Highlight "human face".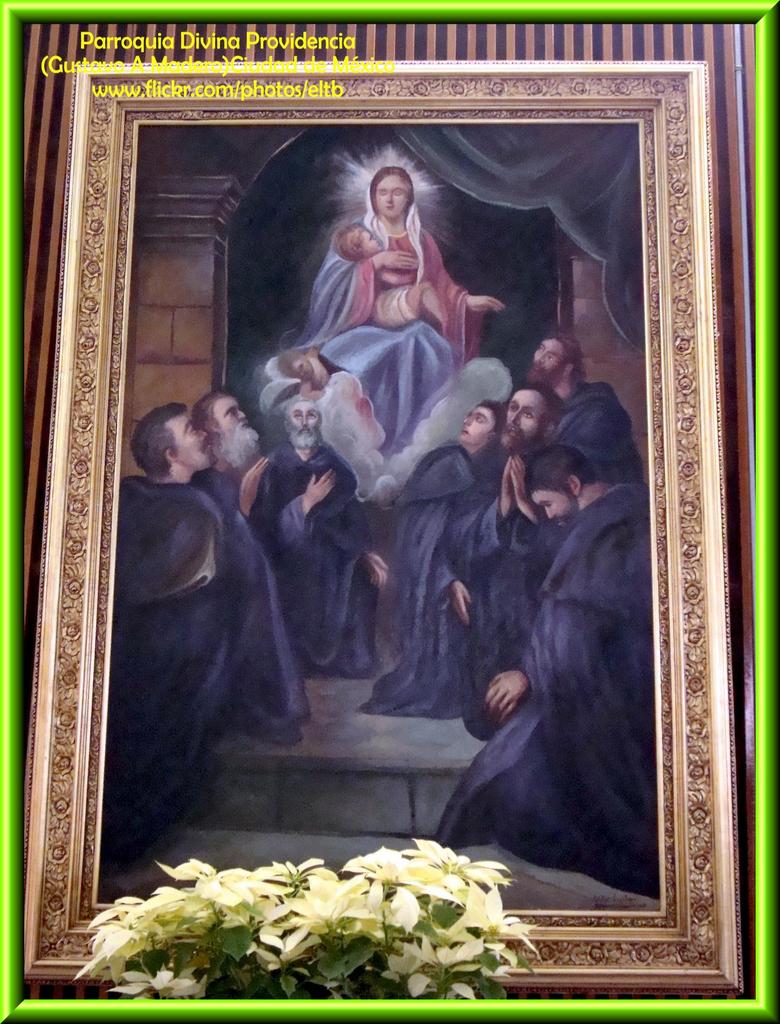
Highlighted region: region(377, 174, 408, 214).
